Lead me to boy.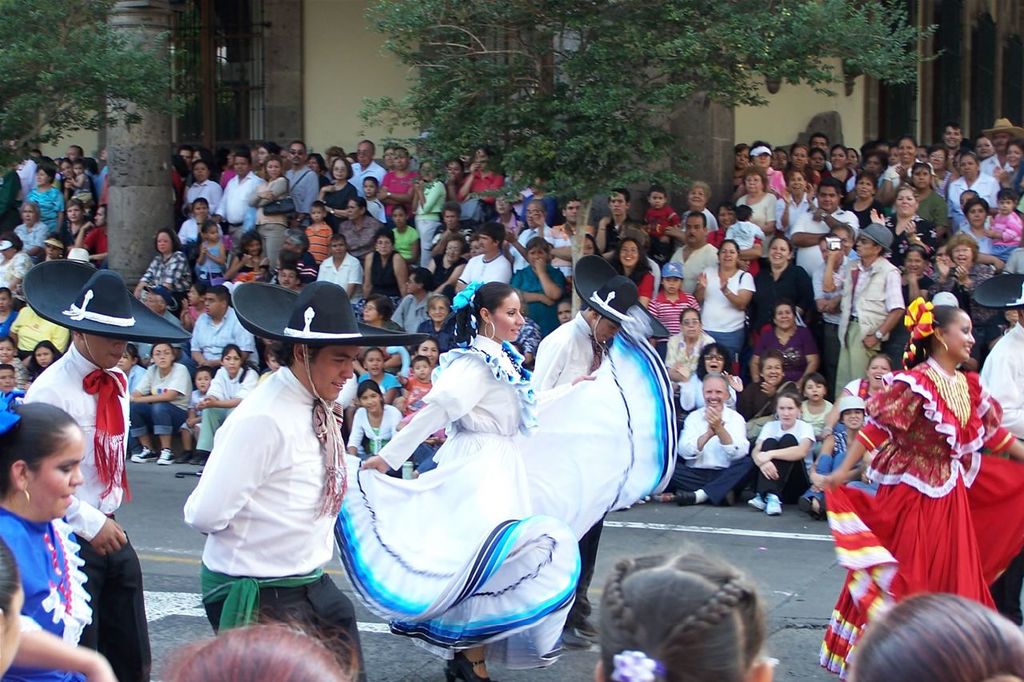
Lead to region(174, 367, 211, 465).
